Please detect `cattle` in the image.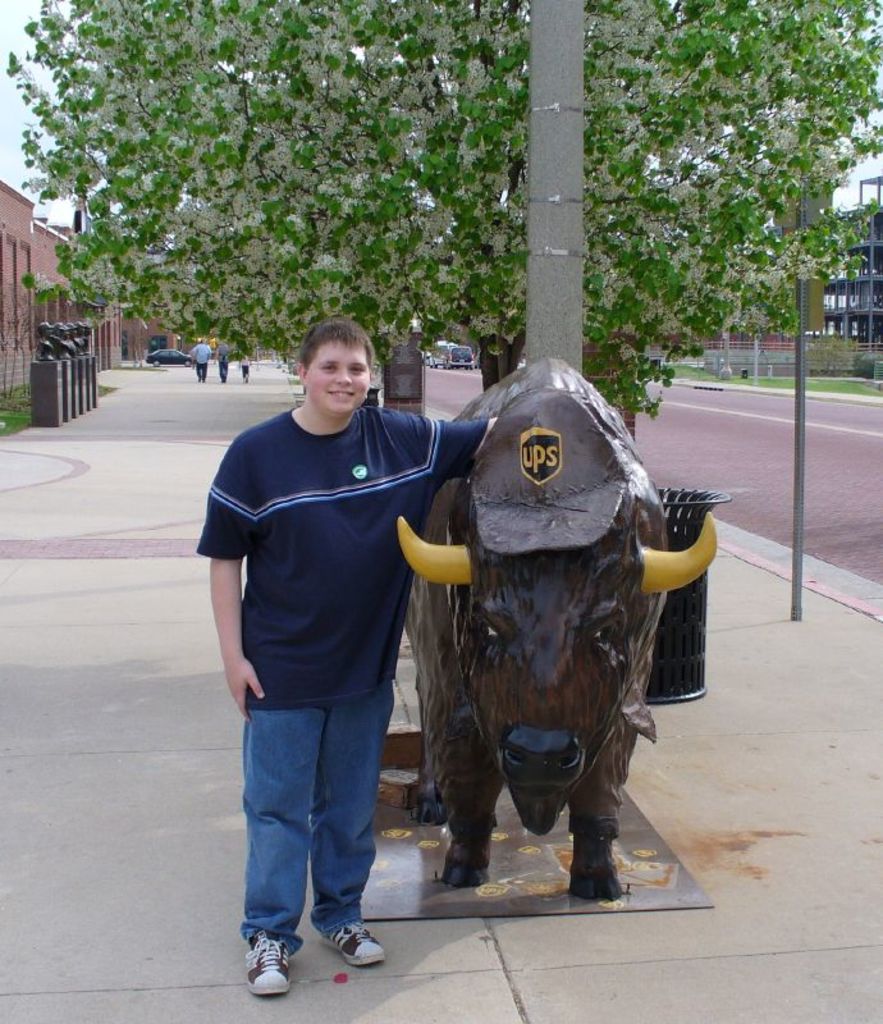
detection(308, 360, 729, 960).
